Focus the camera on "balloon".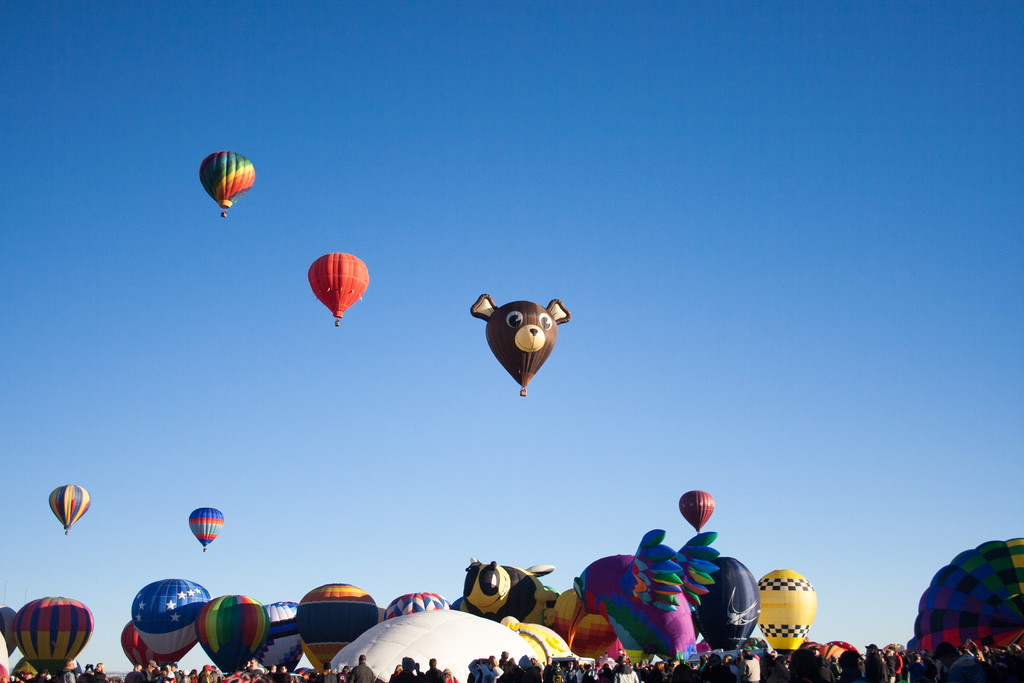
Focus region: 378/605/387/621.
